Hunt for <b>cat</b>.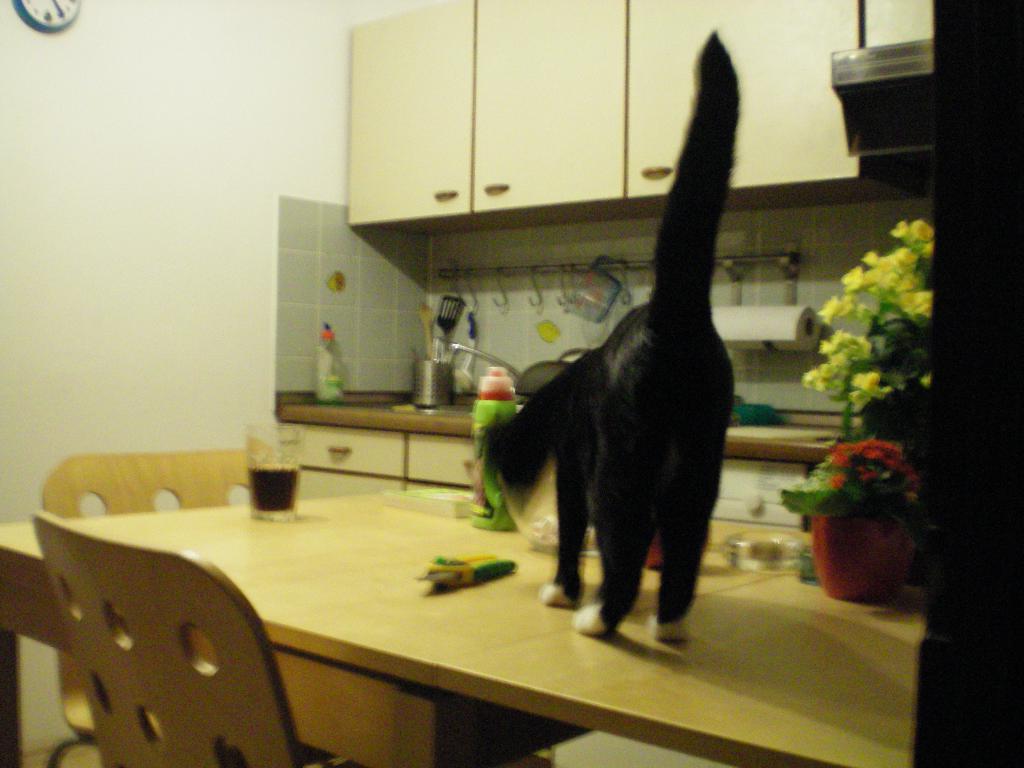
Hunted down at {"x1": 483, "y1": 26, "x2": 740, "y2": 641}.
